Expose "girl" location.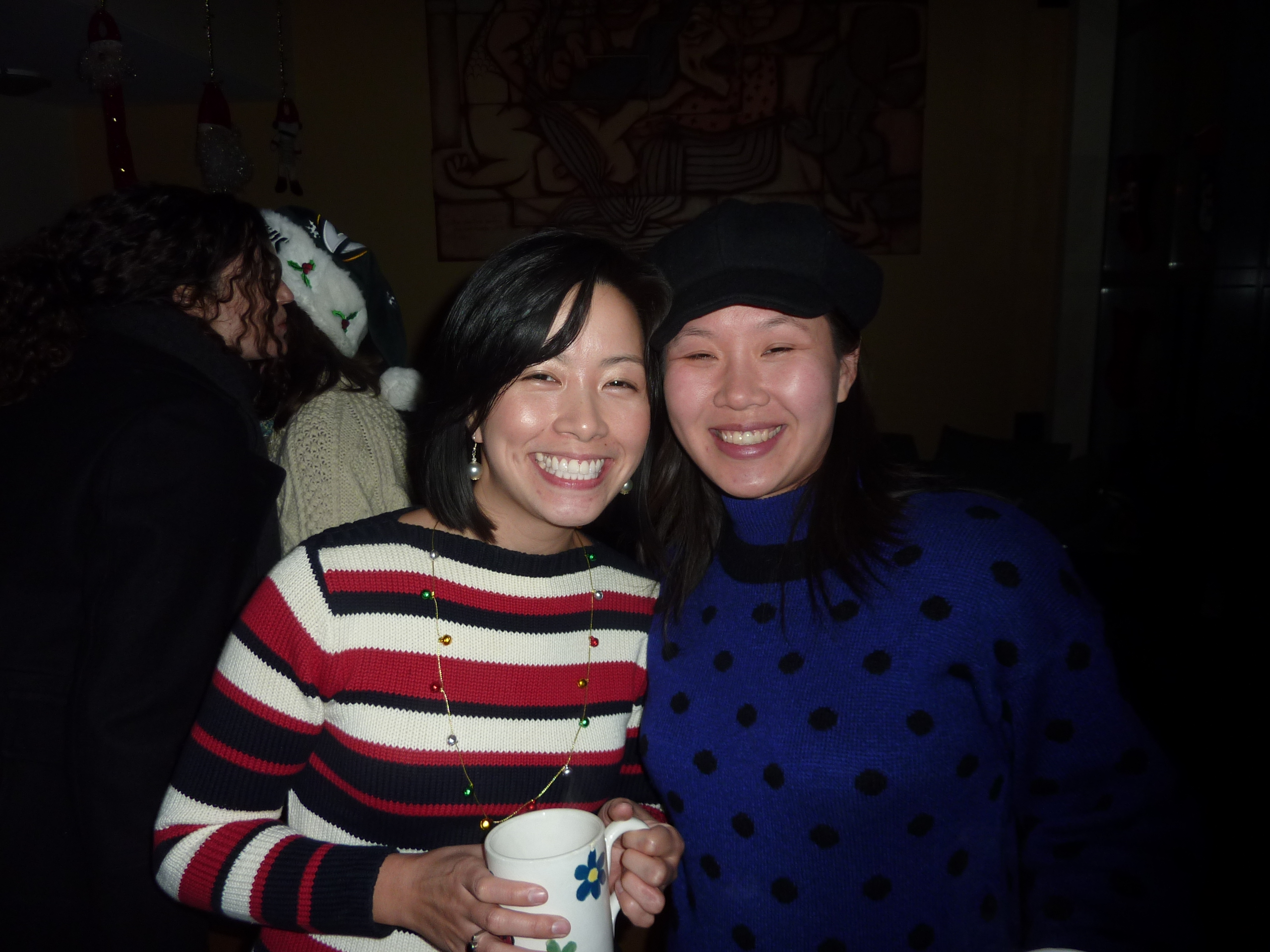
Exposed at [4,88,146,472].
